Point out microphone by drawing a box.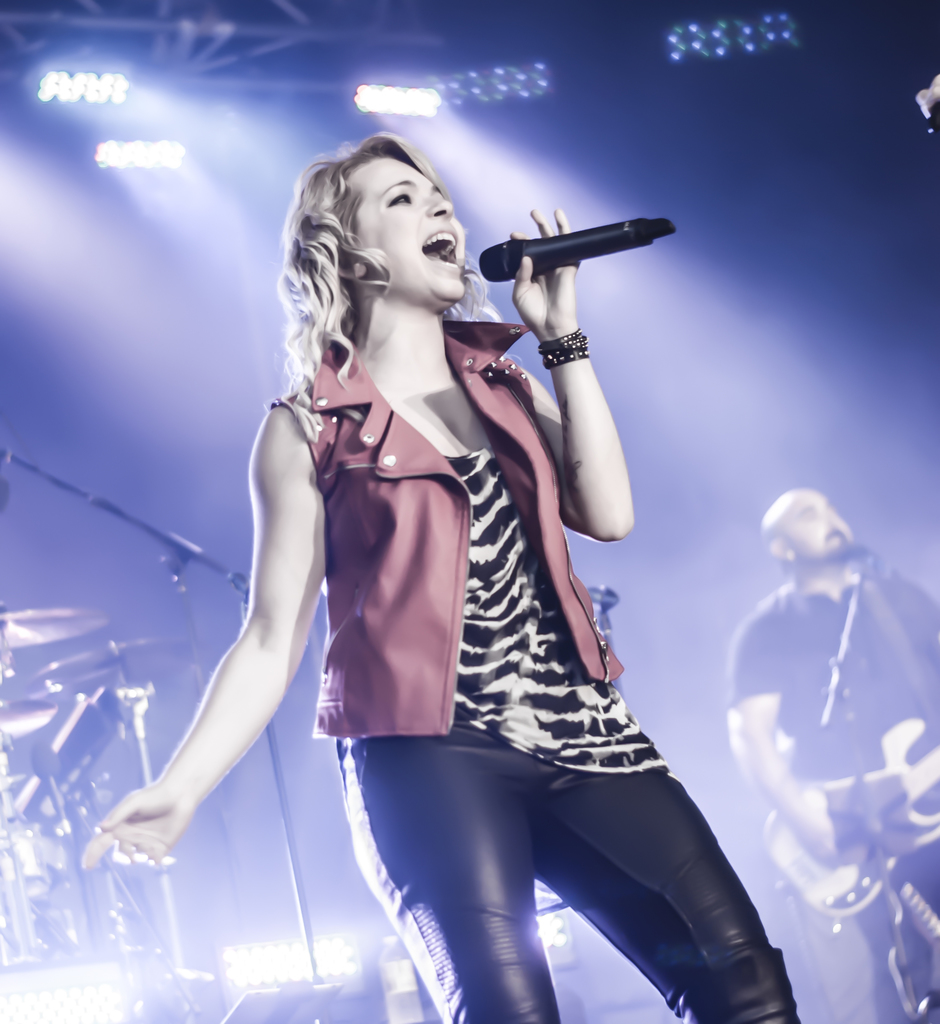
(474, 194, 664, 308).
